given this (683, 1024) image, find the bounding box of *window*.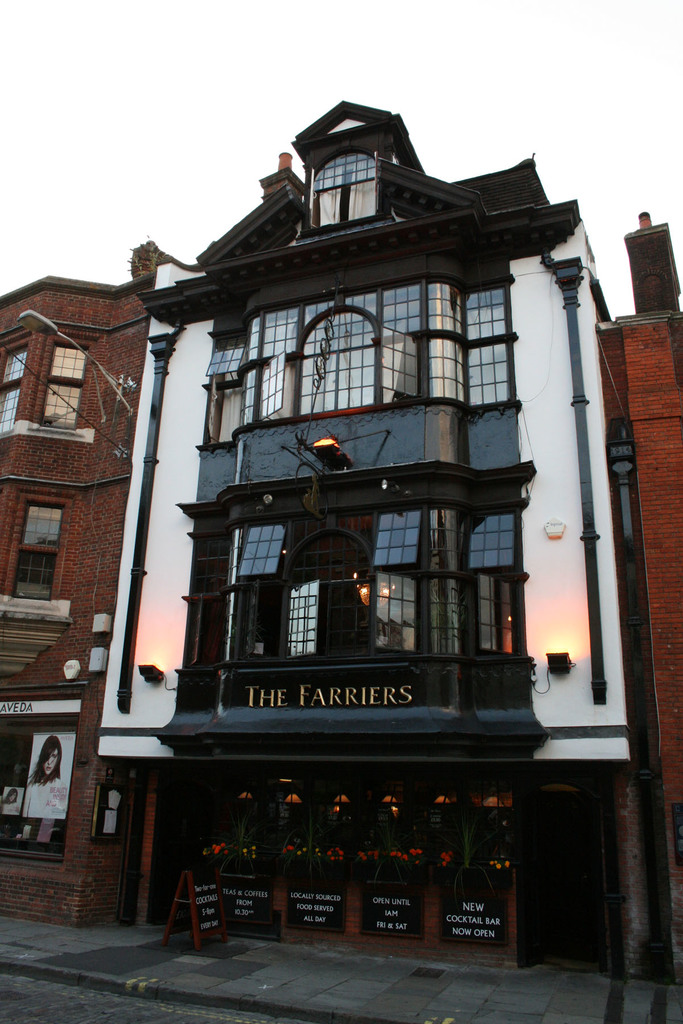
[x1=242, y1=281, x2=518, y2=426].
